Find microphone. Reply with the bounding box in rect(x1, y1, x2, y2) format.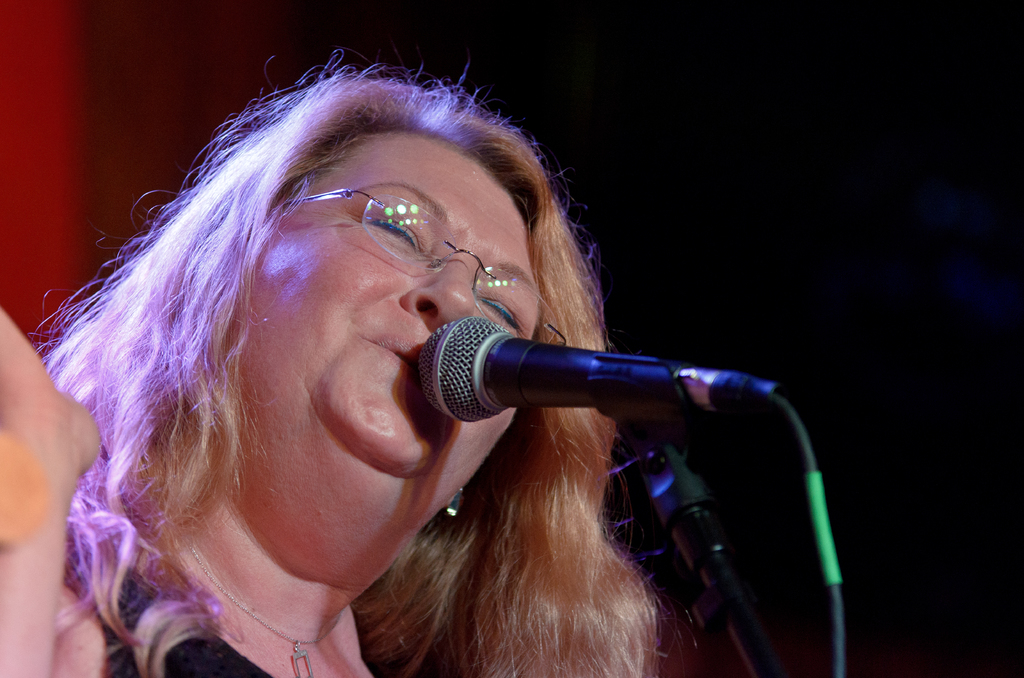
rect(344, 327, 808, 481).
